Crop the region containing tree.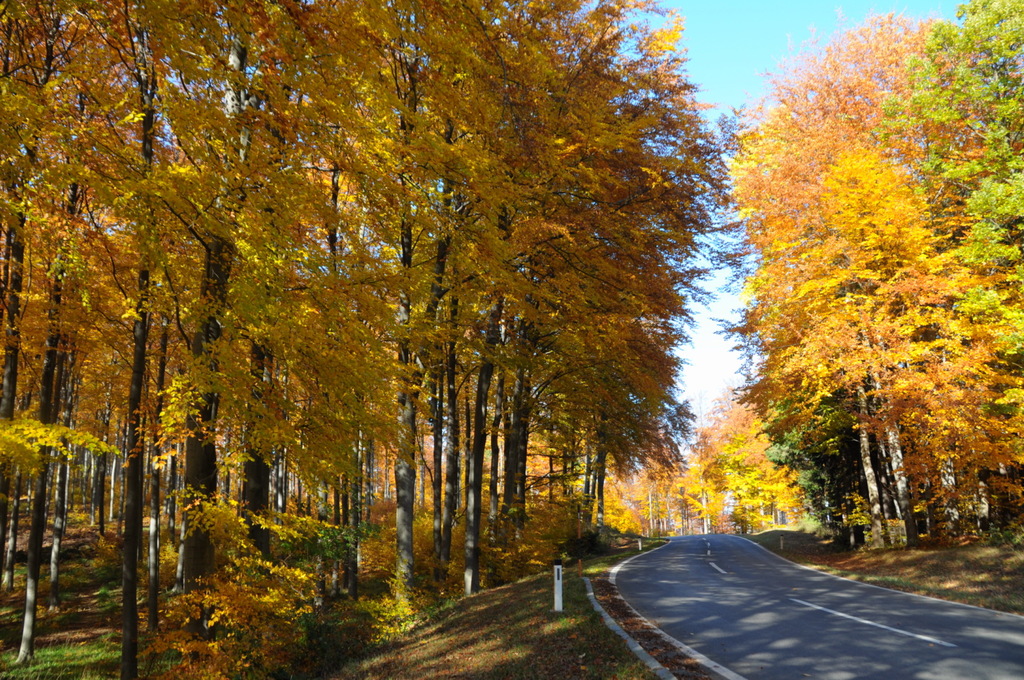
Crop region: x1=751, y1=2, x2=1023, y2=268.
